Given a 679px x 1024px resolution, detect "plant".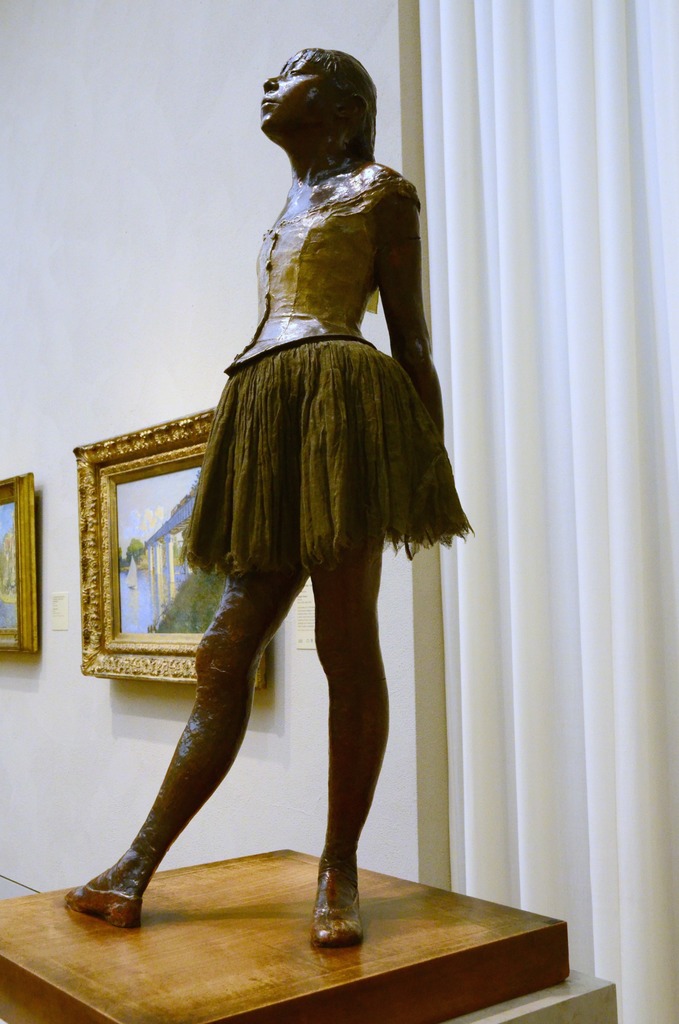
[x1=139, y1=558, x2=233, y2=635].
